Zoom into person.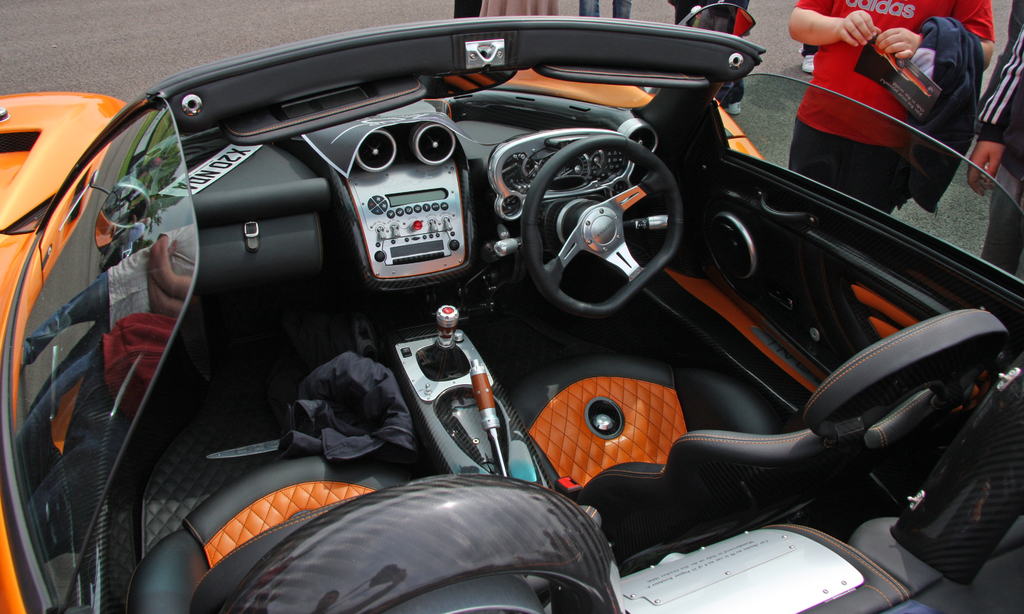
Zoom target: 799 44 817 71.
